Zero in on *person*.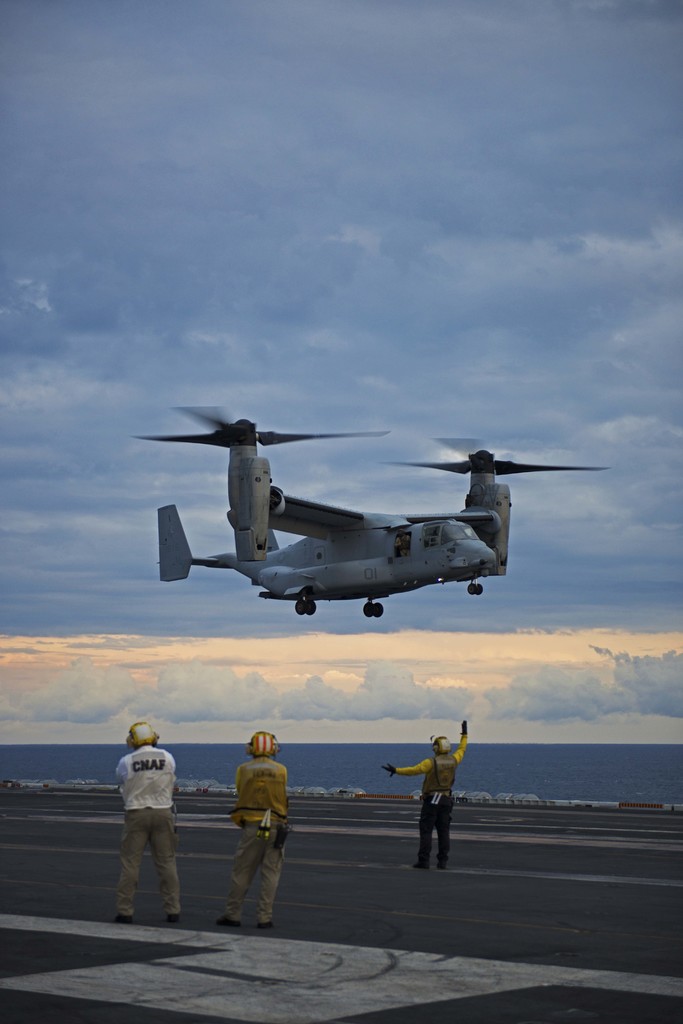
Zeroed in: (113,717,183,921).
